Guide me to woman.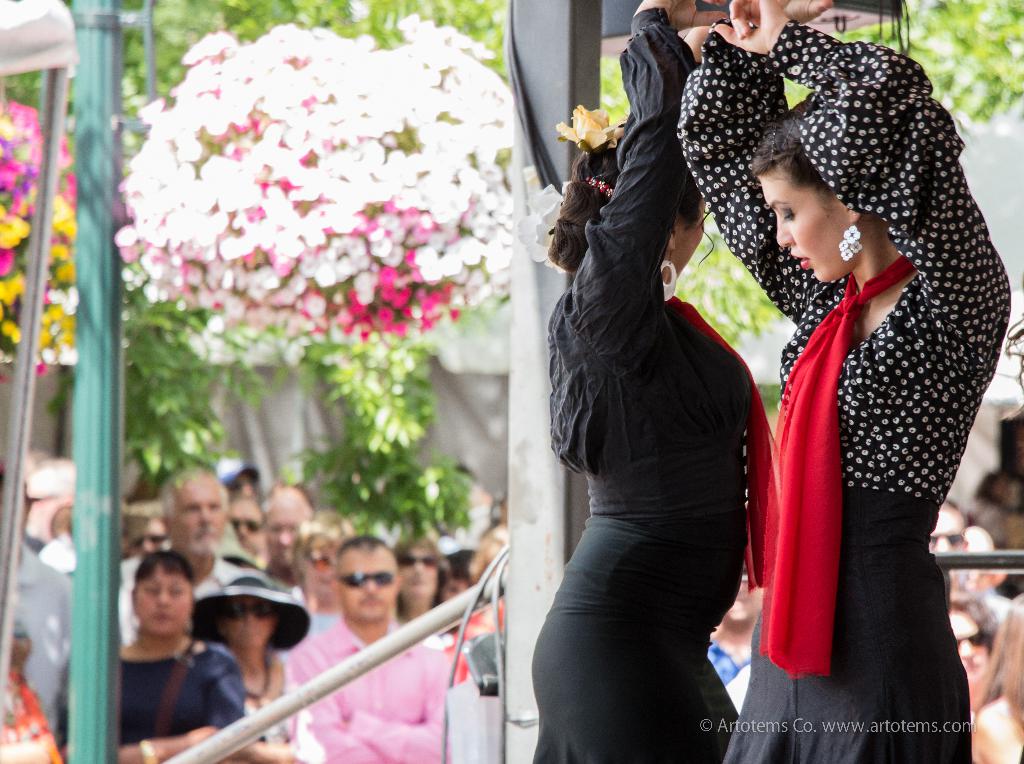
Guidance: left=388, top=538, right=449, bottom=651.
